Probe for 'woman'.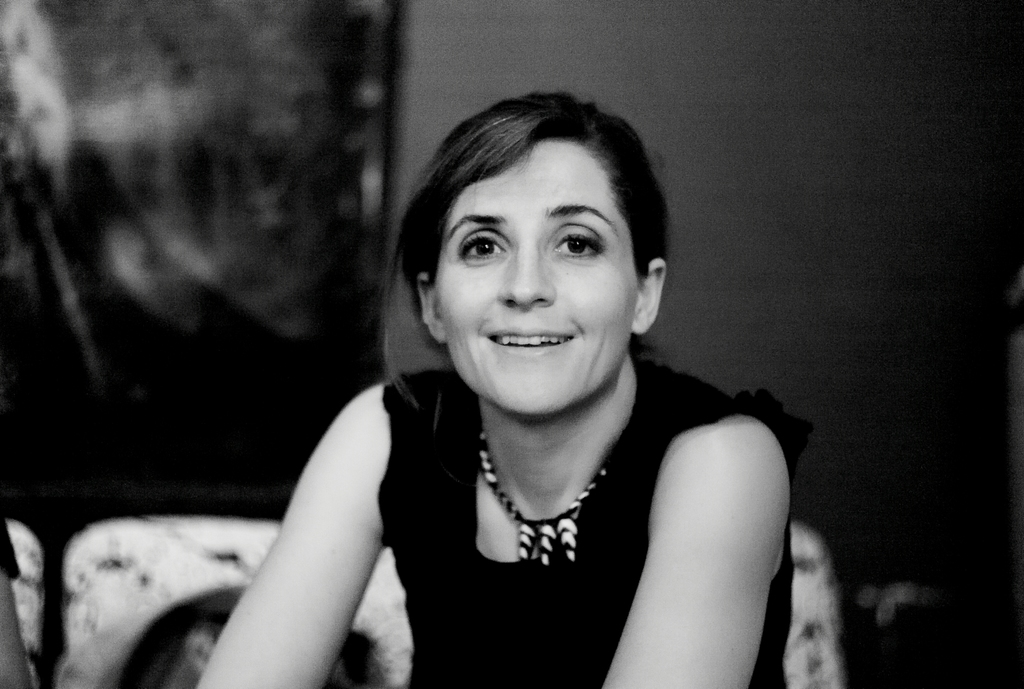
Probe result: 205:70:842:672.
